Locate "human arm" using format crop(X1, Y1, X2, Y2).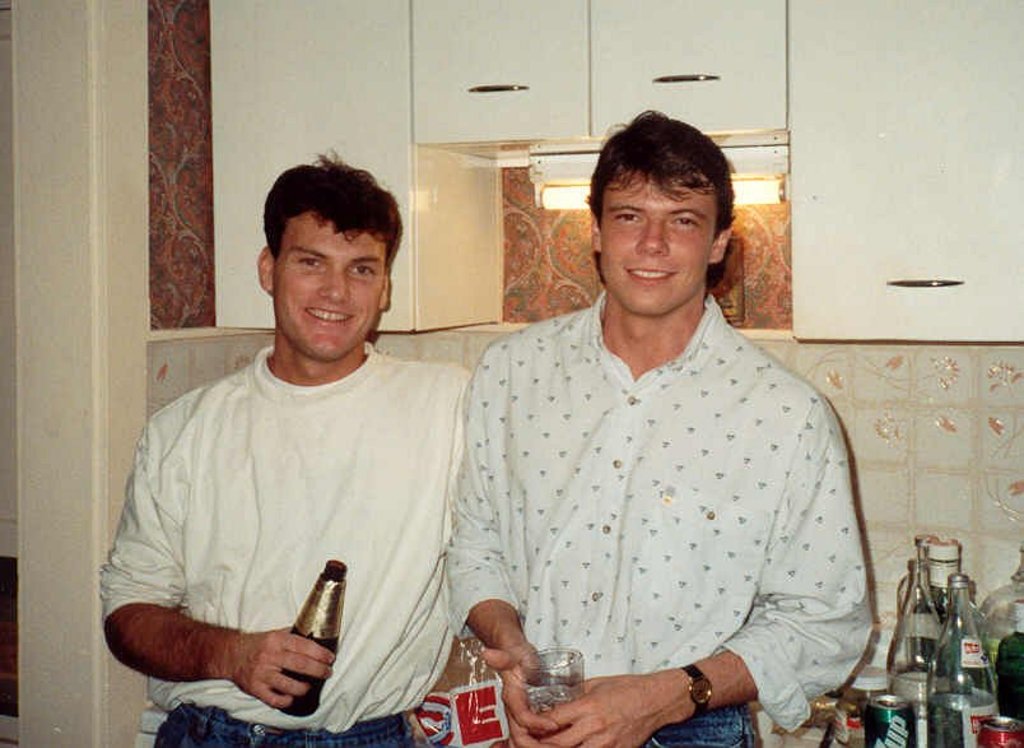
crop(447, 345, 571, 747).
